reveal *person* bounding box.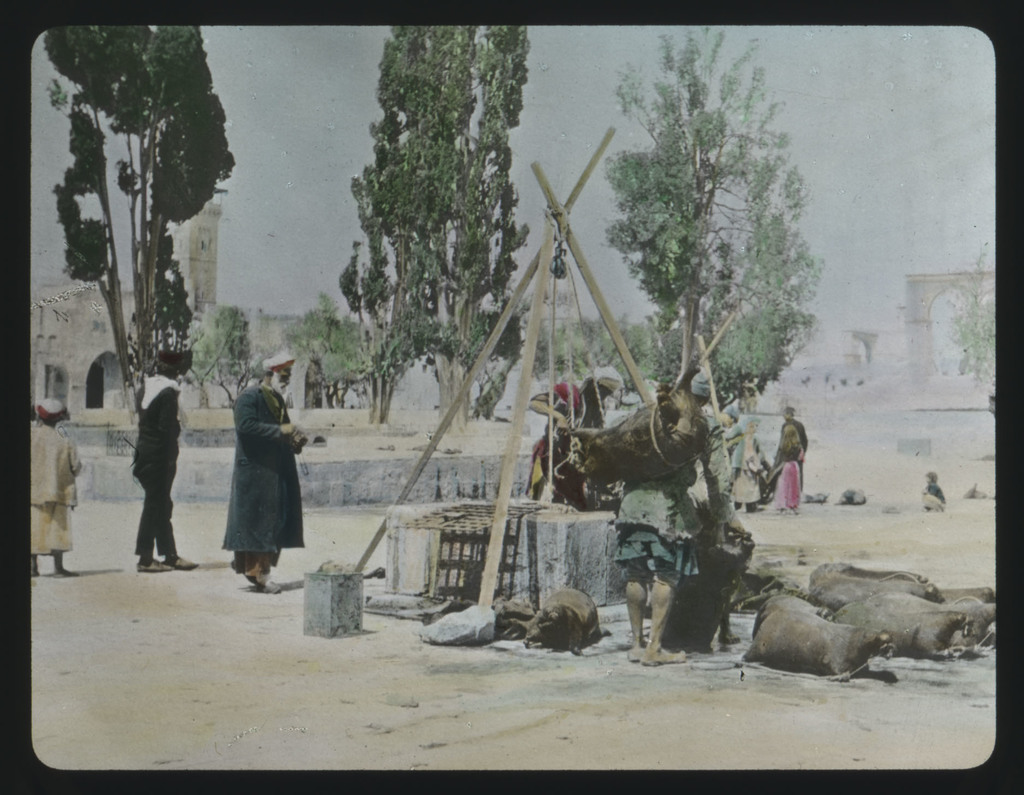
Revealed: (left=131, top=353, right=191, bottom=576).
